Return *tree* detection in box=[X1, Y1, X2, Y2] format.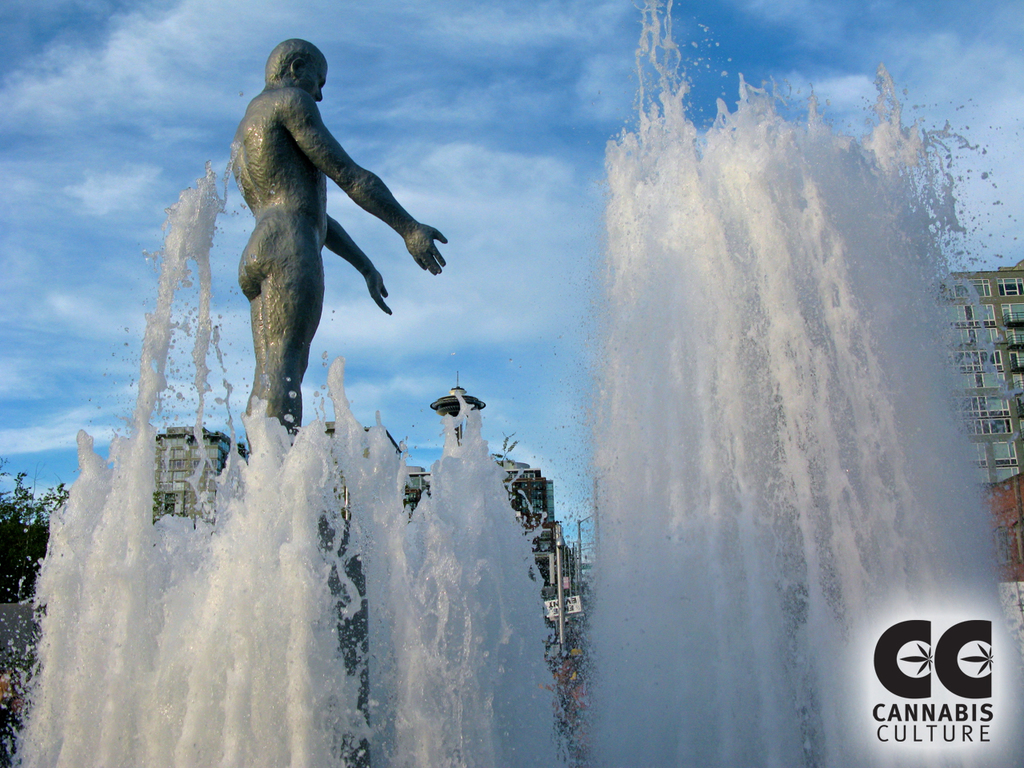
box=[0, 458, 72, 596].
